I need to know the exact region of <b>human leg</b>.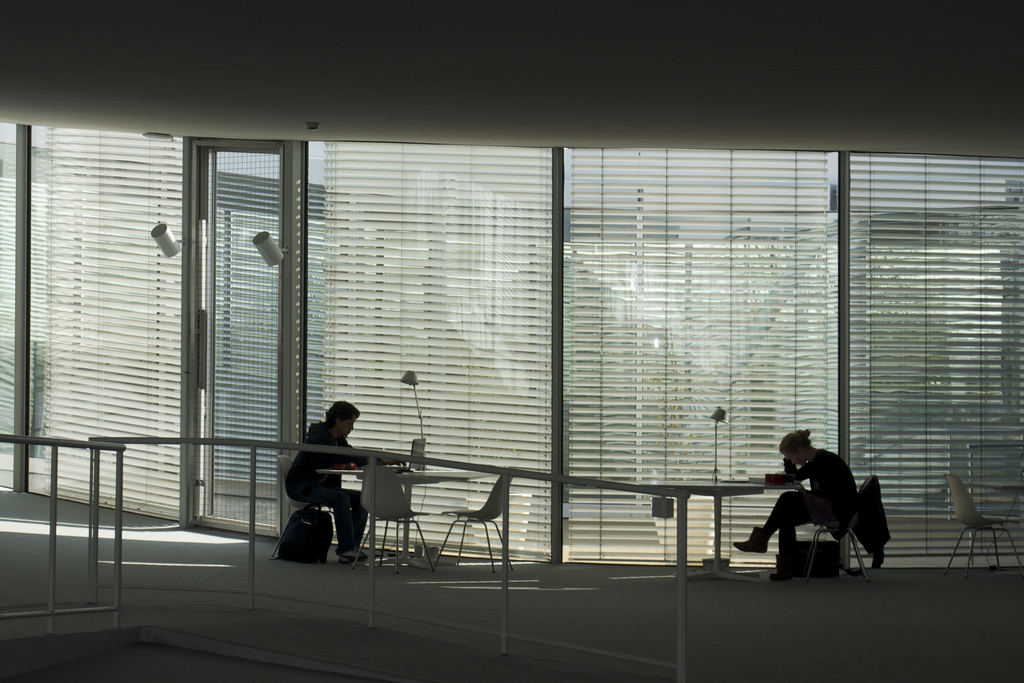
Region: rect(733, 493, 816, 549).
